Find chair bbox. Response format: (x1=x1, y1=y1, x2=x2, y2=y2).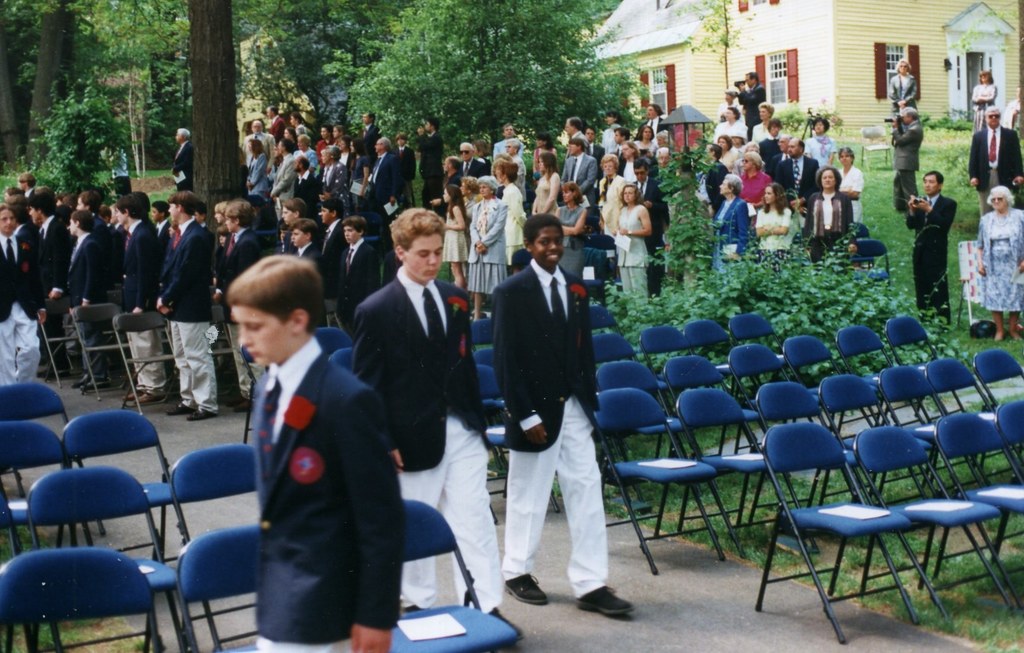
(x1=180, y1=452, x2=289, y2=552).
